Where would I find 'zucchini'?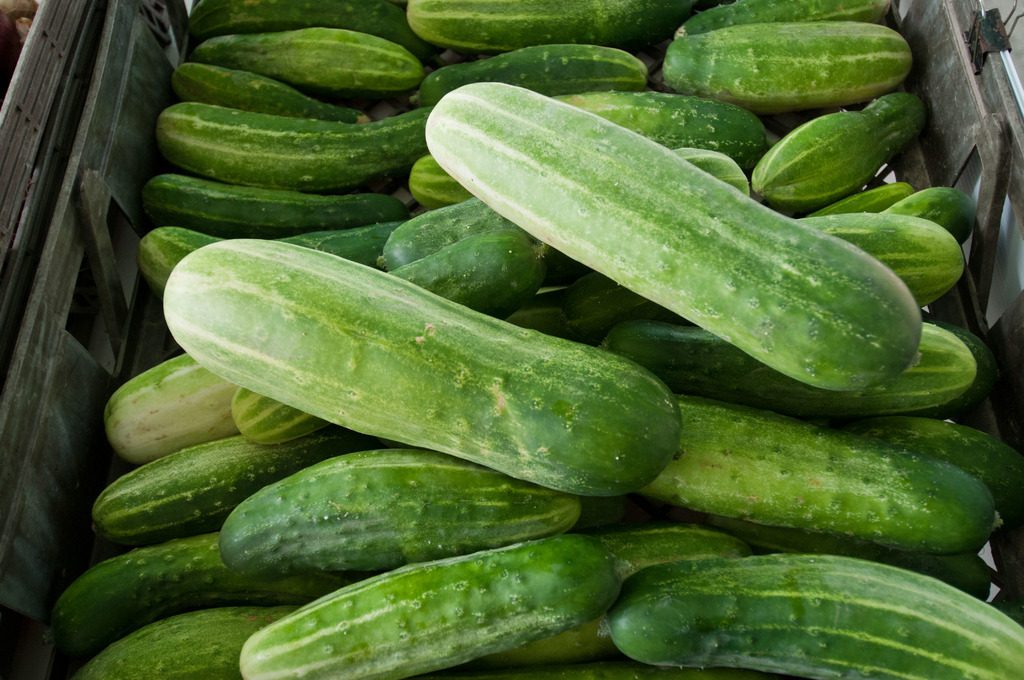
At bbox(143, 170, 409, 227).
